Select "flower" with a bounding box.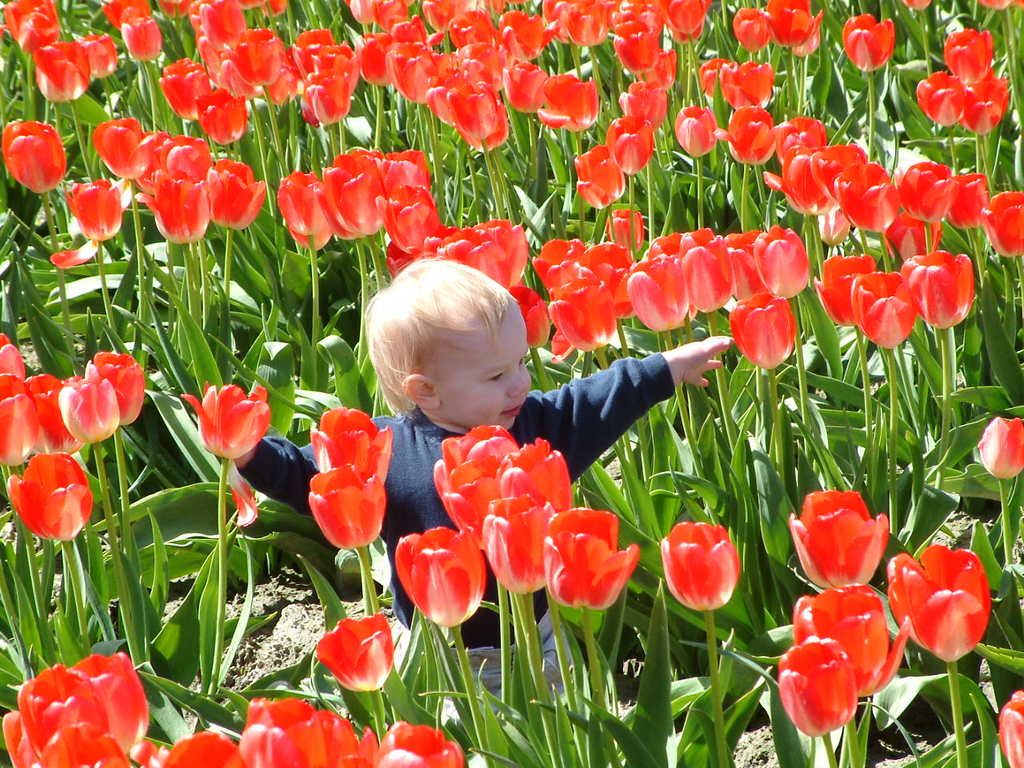
detection(790, 490, 887, 591).
